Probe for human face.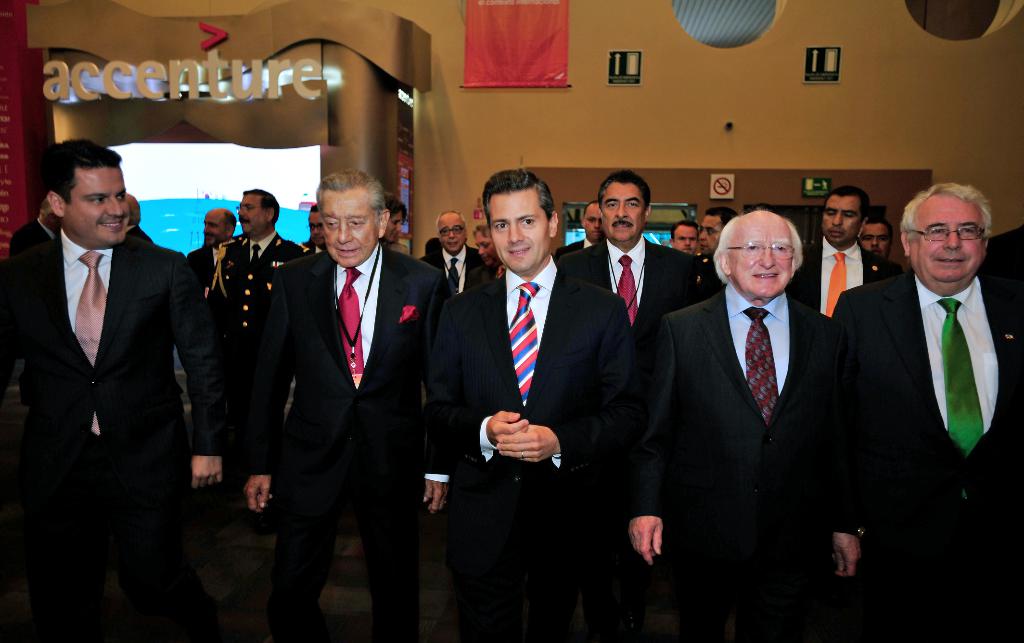
Probe result: Rect(303, 203, 317, 248).
